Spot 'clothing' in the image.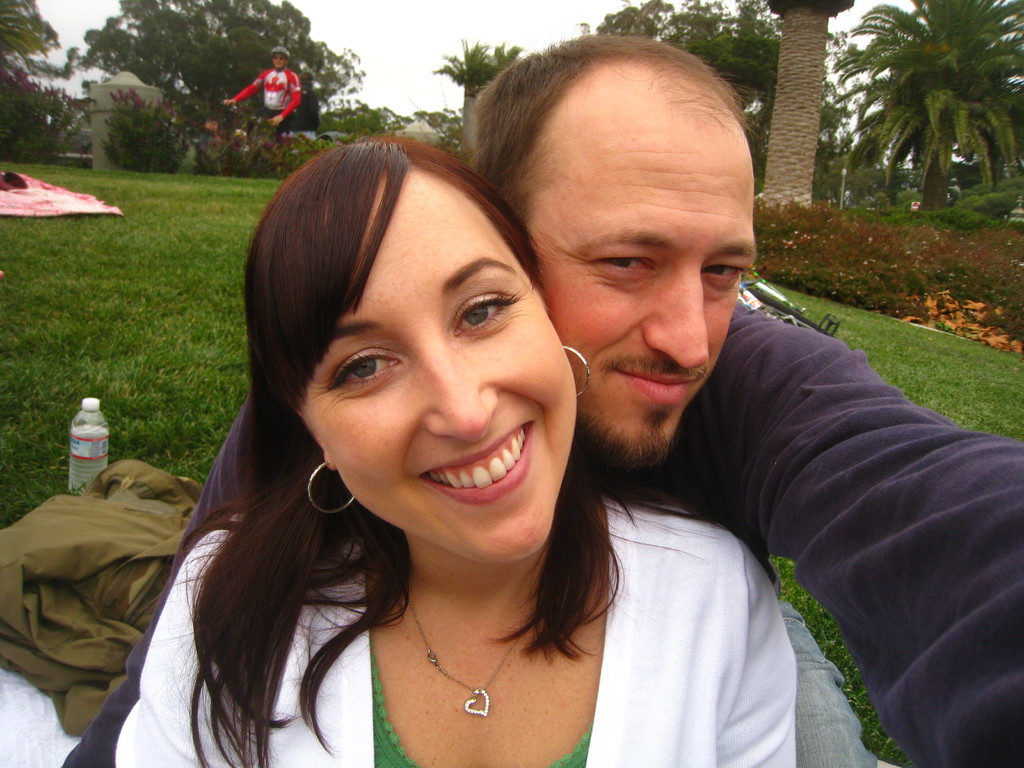
'clothing' found at <bbox>58, 287, 1023, 767</bbox>.
